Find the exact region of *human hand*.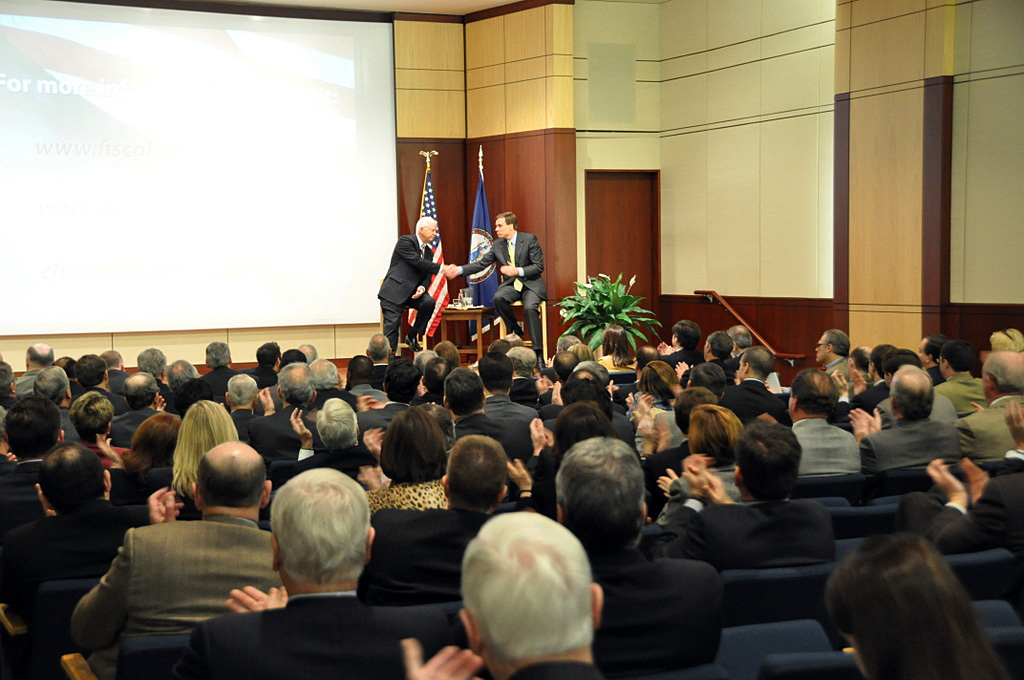
Exact region: box=[527, 418, 546, 449].
